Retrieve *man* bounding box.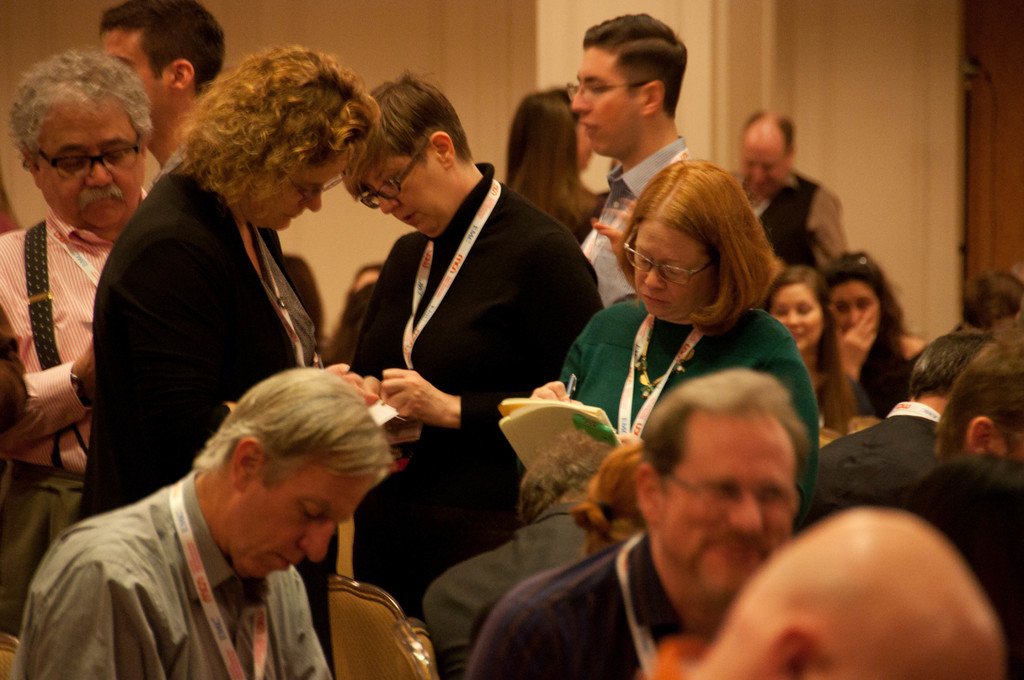
Bounding box: rect(720, 109, 851, 268).
